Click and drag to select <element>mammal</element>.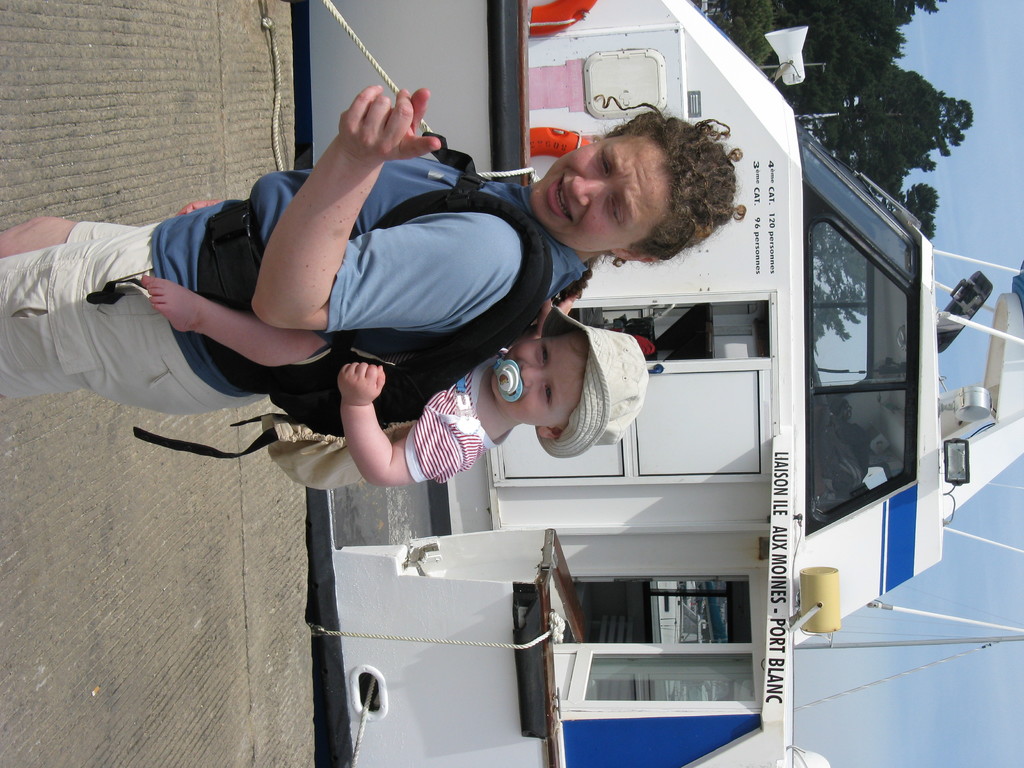
Selection: <box>136,200,646,458</box>.
